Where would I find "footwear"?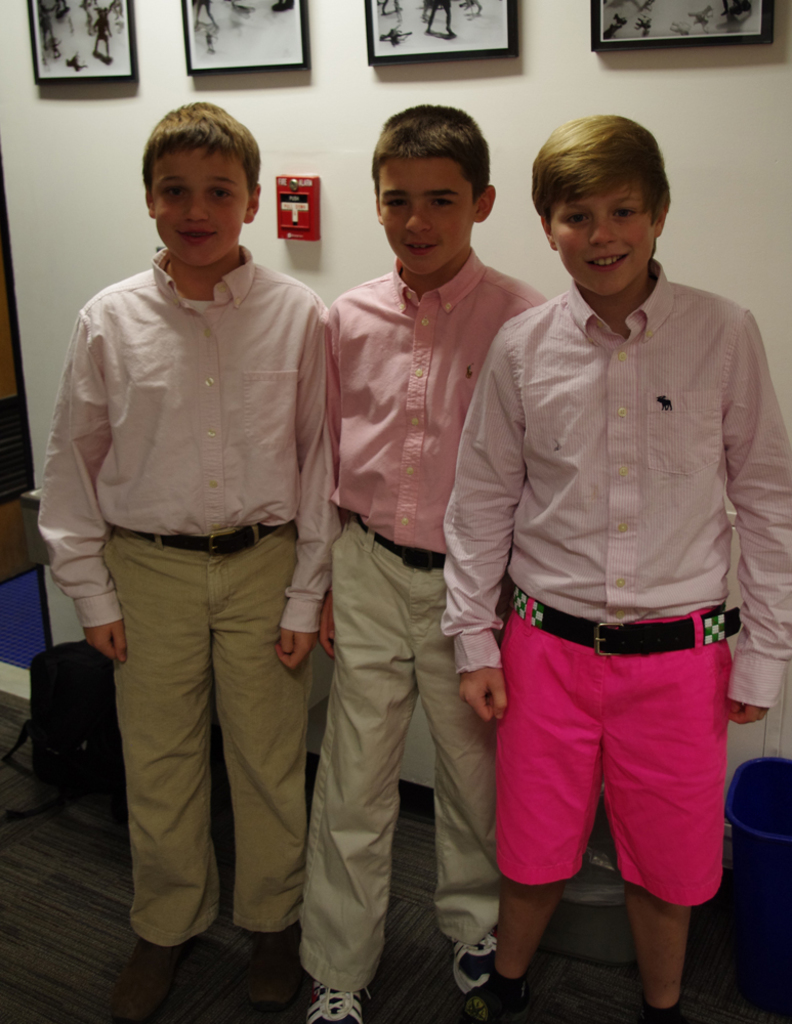
At bbox=[247, 924, 307, 1001].
